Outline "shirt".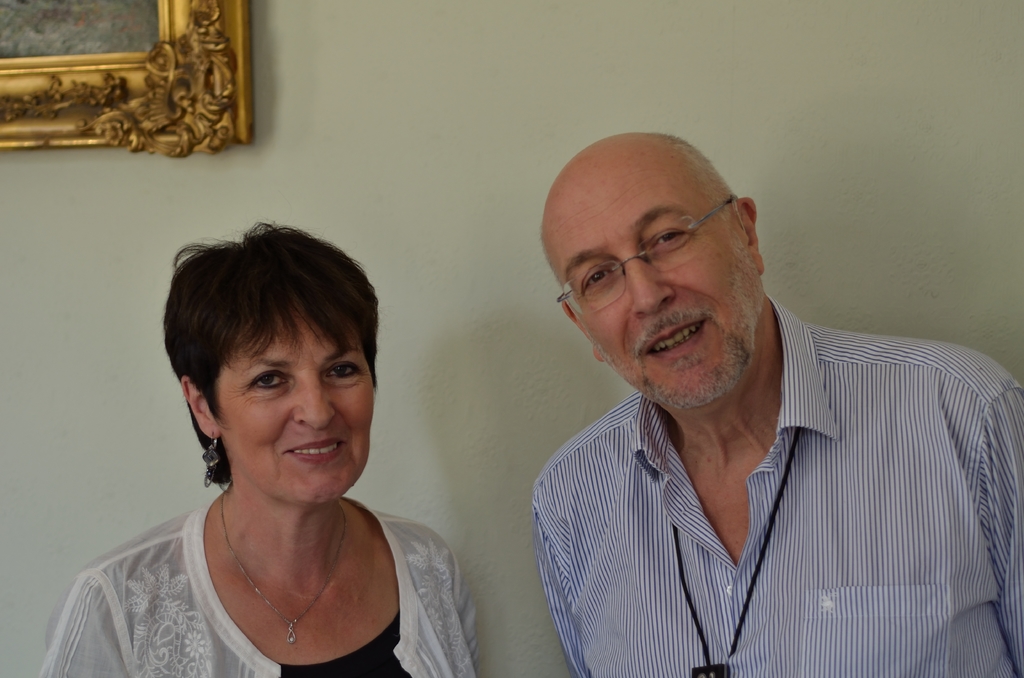
Outline: locate(531, 292, 1023, 677).
